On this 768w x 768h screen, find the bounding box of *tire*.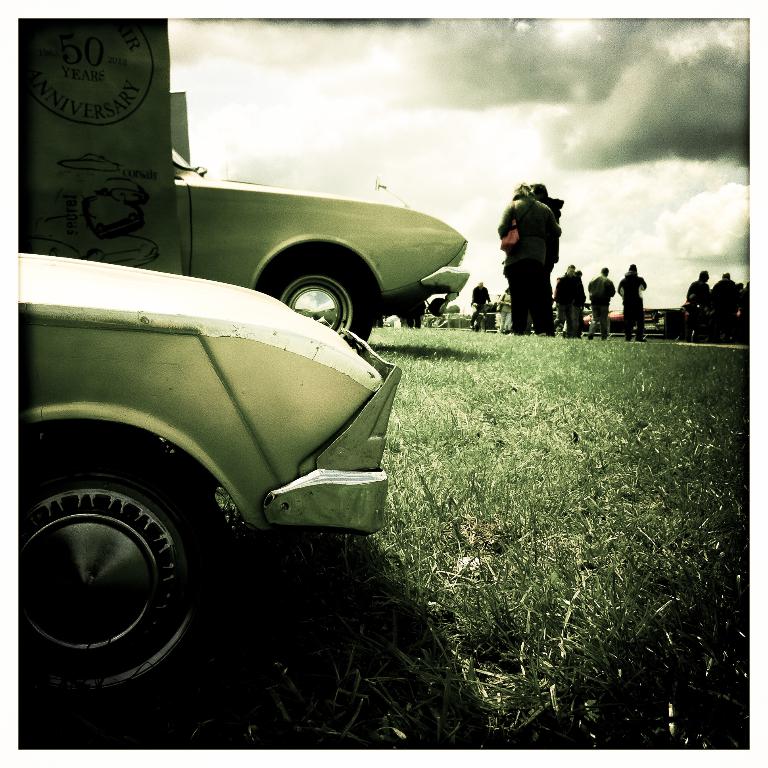
Bounding box: [255,247,378,352].
